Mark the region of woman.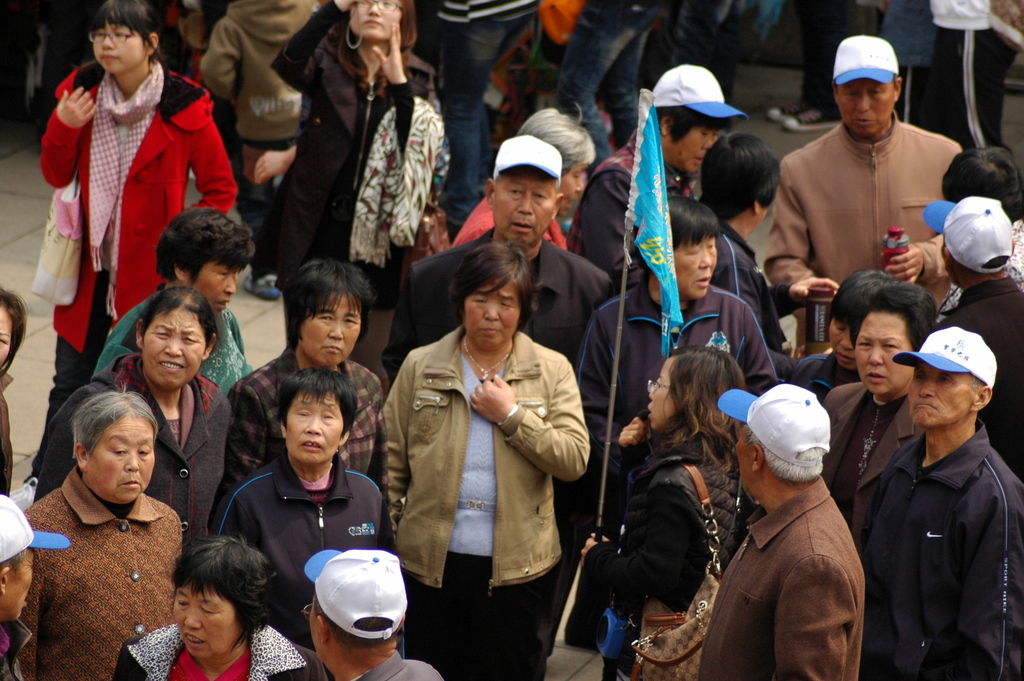
Region: 791, 269, 902, 402.
